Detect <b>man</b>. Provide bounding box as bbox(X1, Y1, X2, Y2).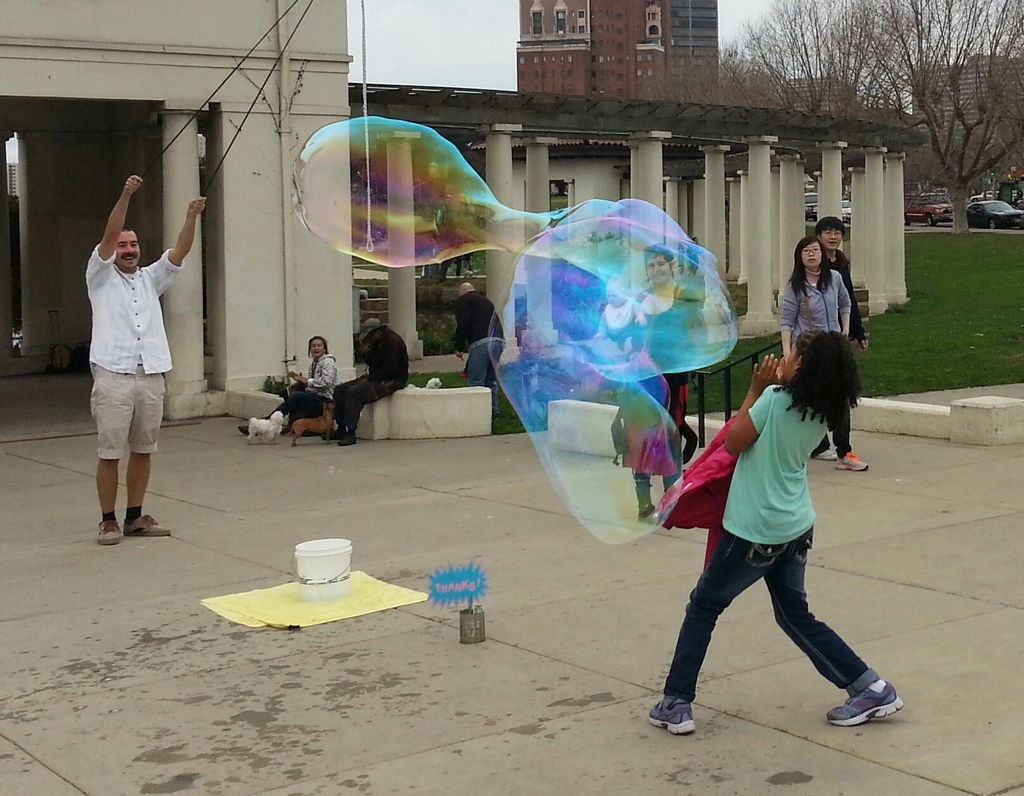
bbox(814, 216, 872, 462).
